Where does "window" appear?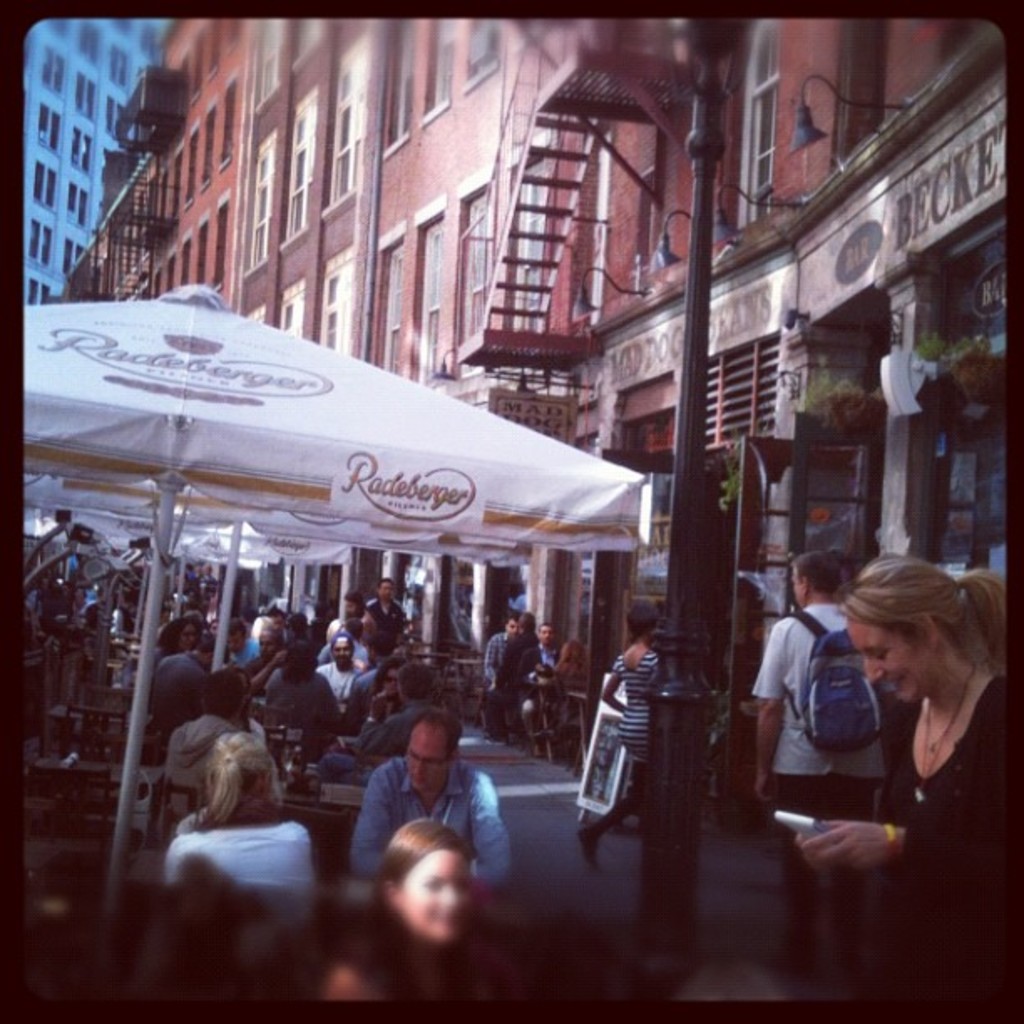
Appears at box=[463, 15, 494, 84].
